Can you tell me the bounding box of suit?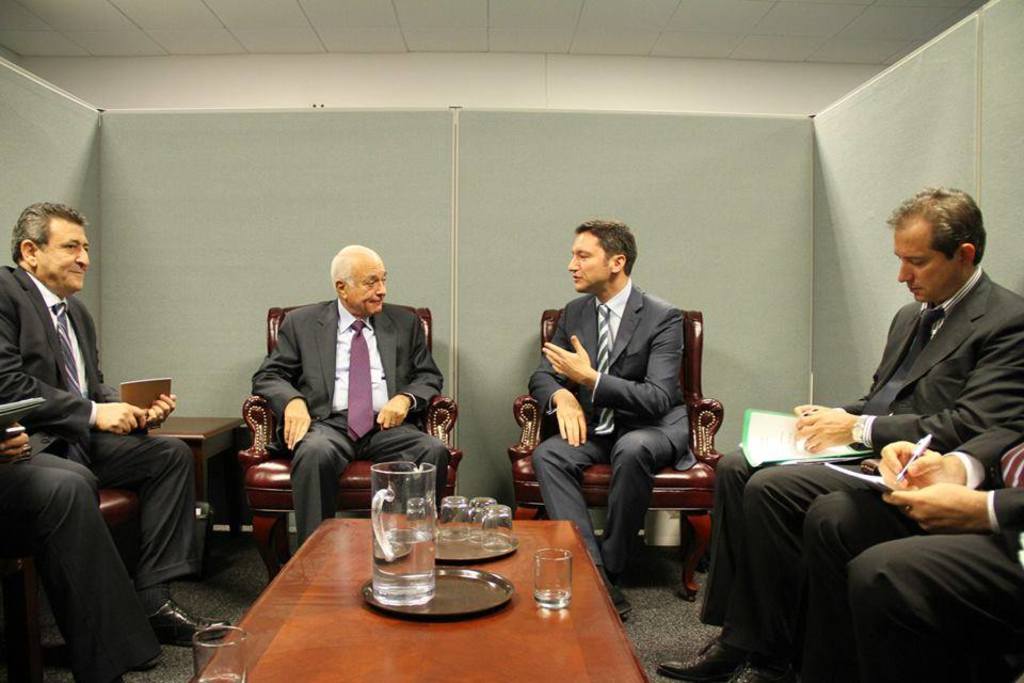
(x1=252, y1=300, x2=452, y2=544).
